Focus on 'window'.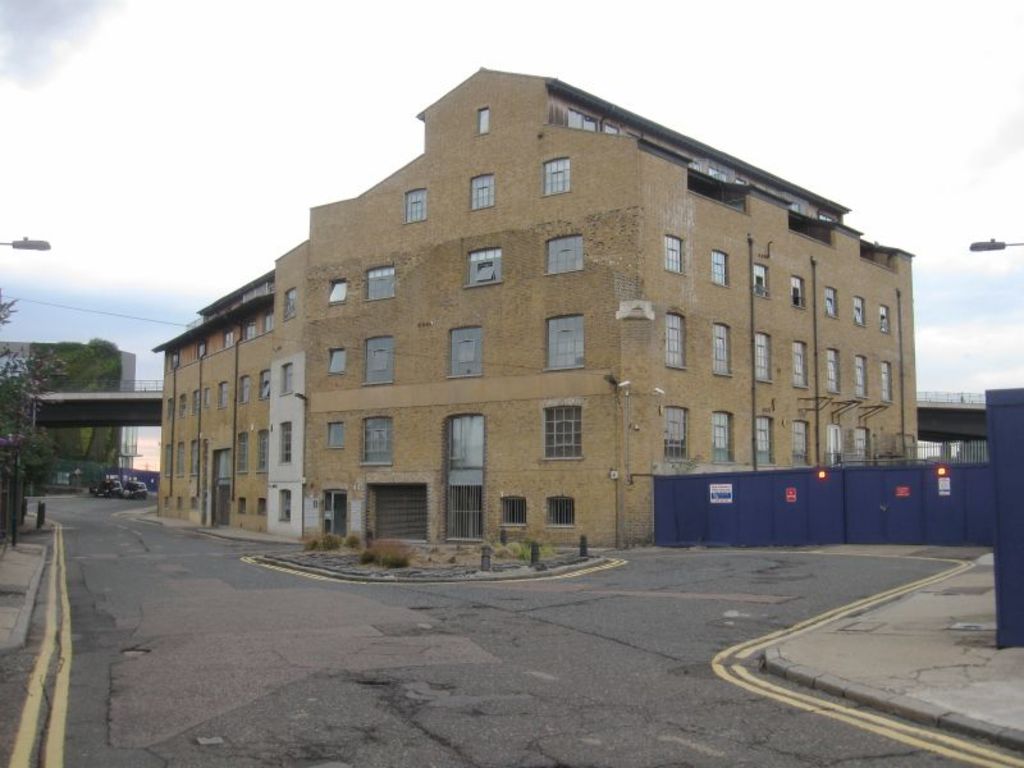
Focused at 192, 338, 209, 355.
